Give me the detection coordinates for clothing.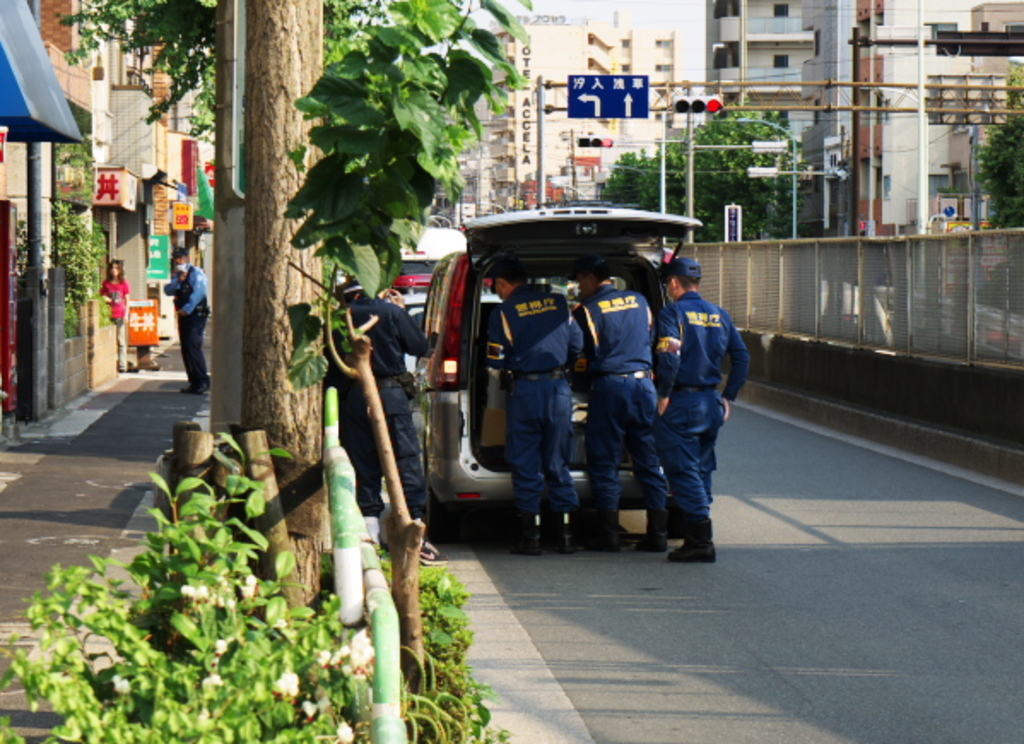
(left=181, top=316, right=203, bottom=383).
